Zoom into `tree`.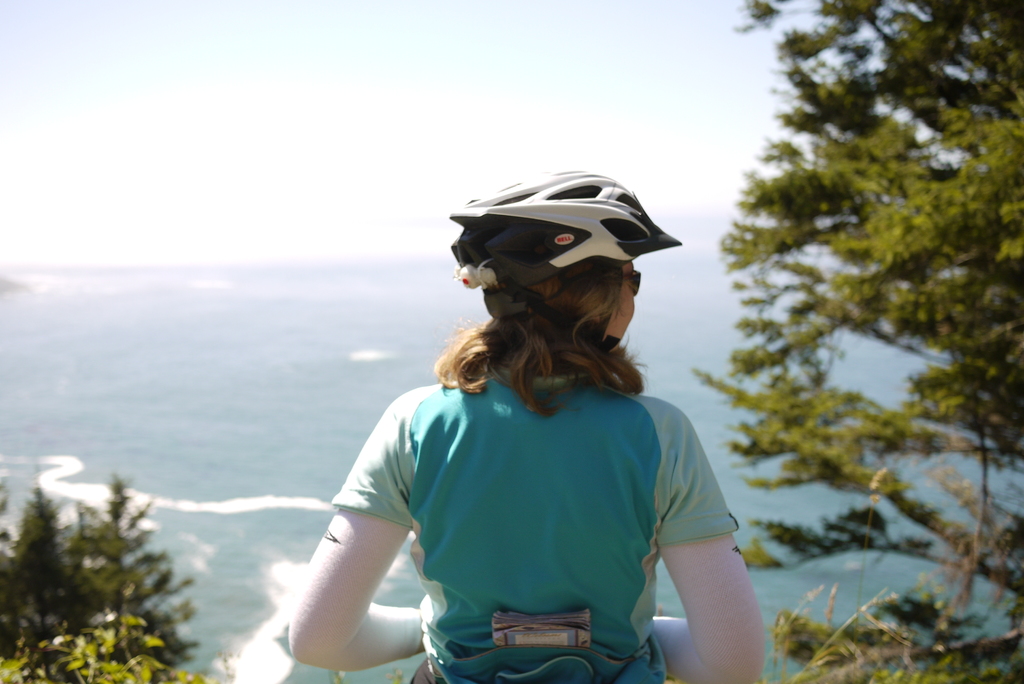
Zoom target: pyautogui.locateOnScreen(70, 478, 202, 662).
